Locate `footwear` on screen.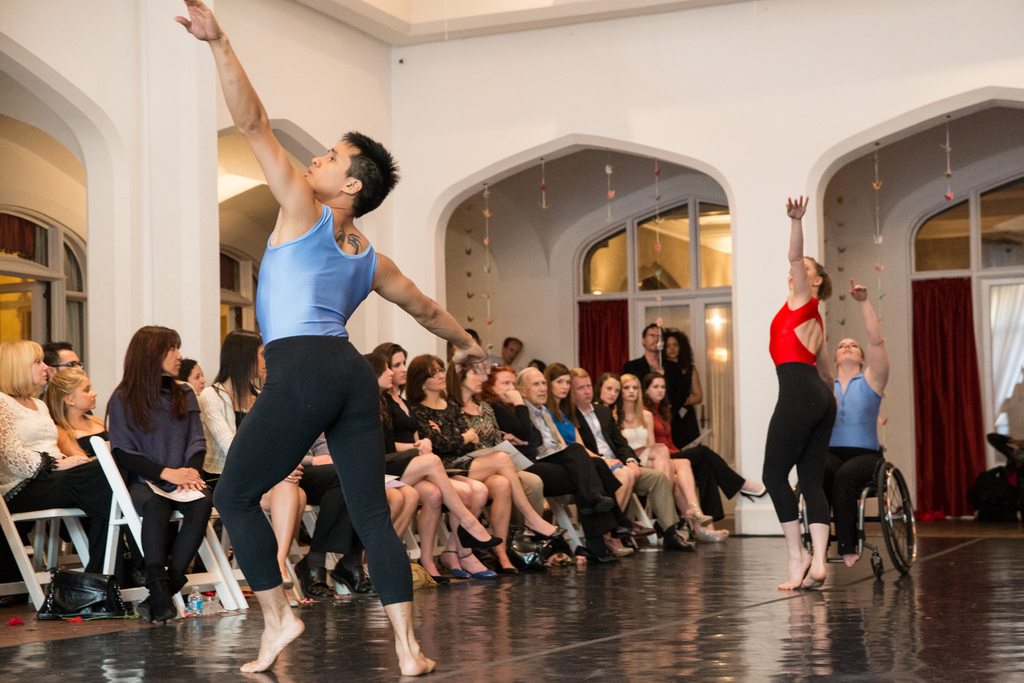
On screen at (459,525,502,548).
